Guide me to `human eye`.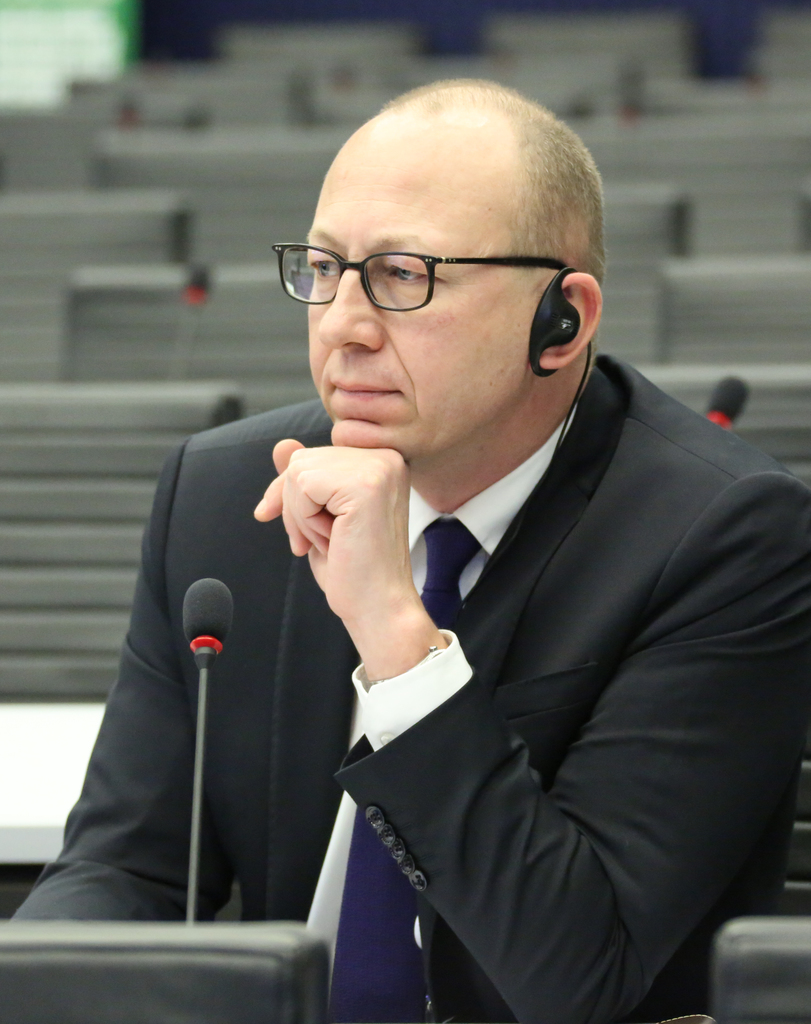
Guidance: left=379, top=252, right=452, bottom=296.
